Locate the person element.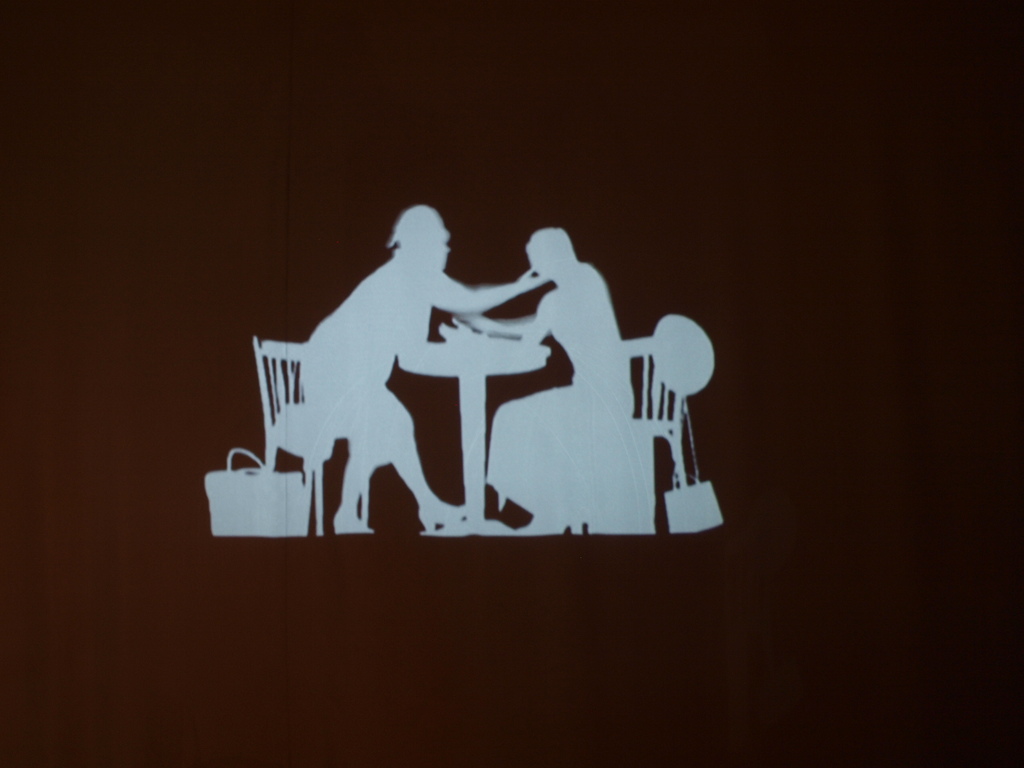
Element bbox: (left=449, top=213, right=646, bottom=541).
